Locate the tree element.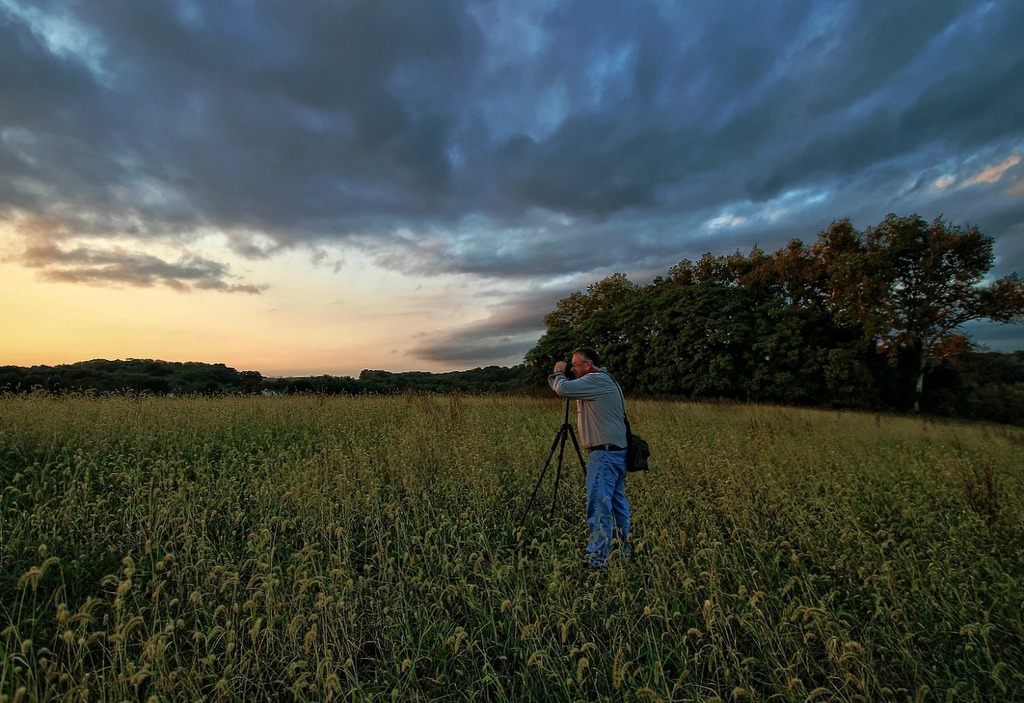
Element bbox: x1=0 y1=355 x2=270 y2=397.
